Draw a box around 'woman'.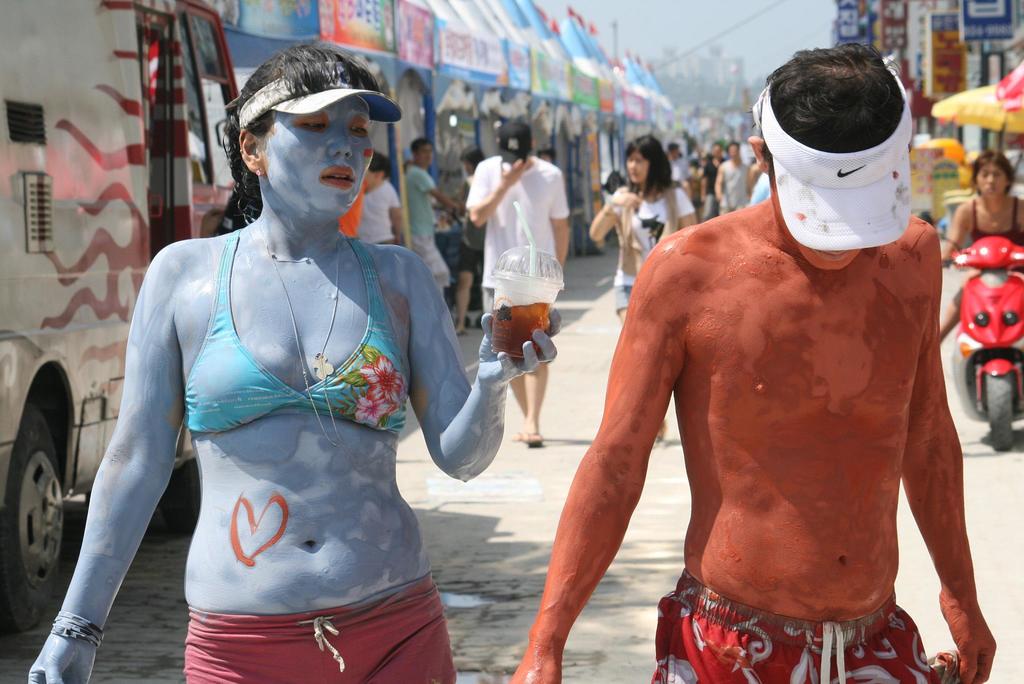
select_region(934, 152, 1023, 347).
